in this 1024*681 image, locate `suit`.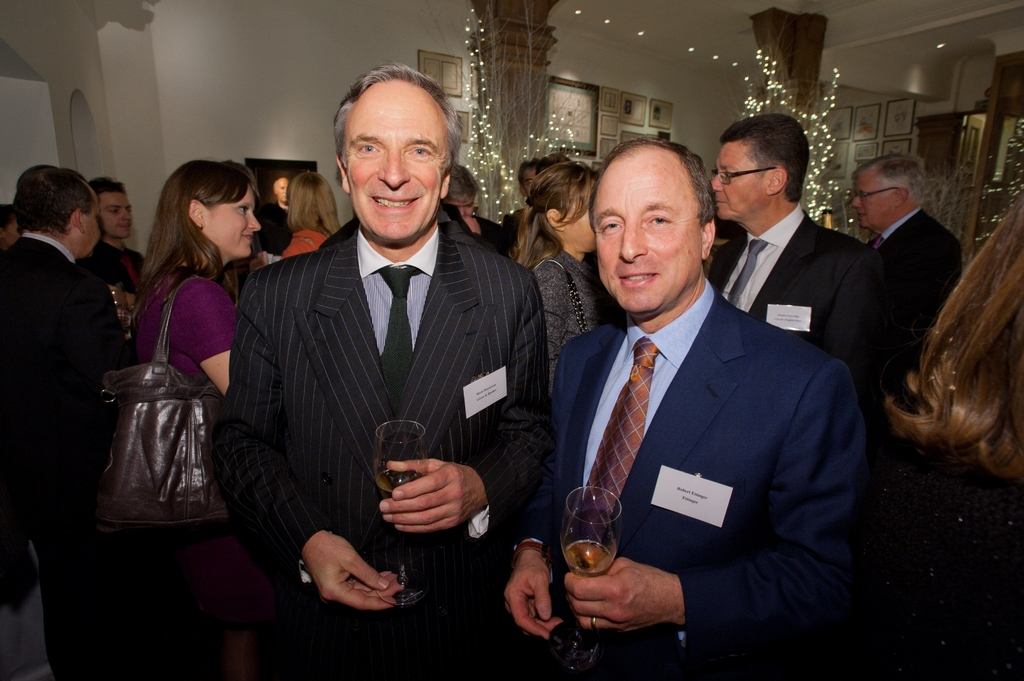
Bounding box: region(211, 224, 561, 680).
